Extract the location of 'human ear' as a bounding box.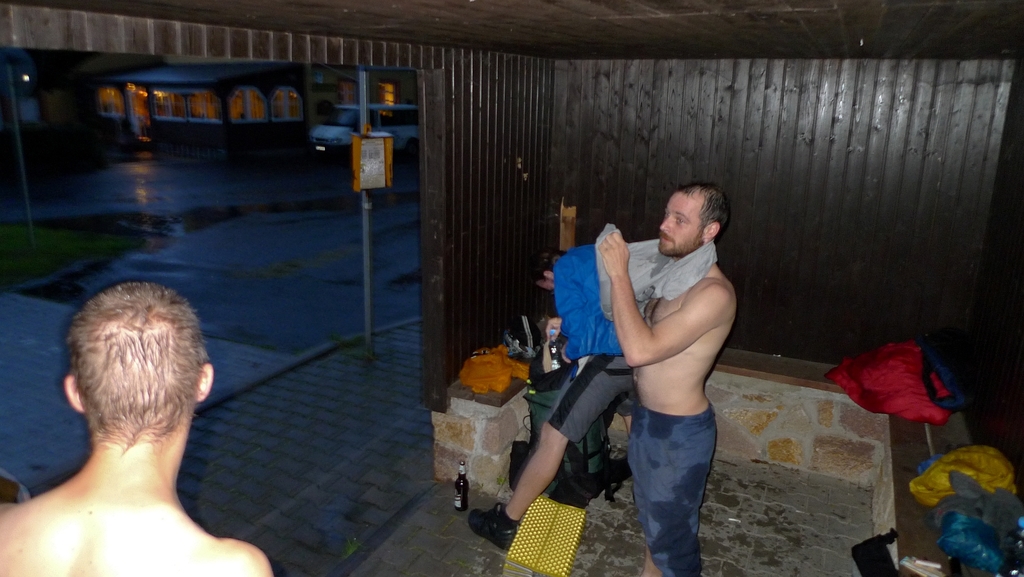
locate(703, 220, 718, 241).
